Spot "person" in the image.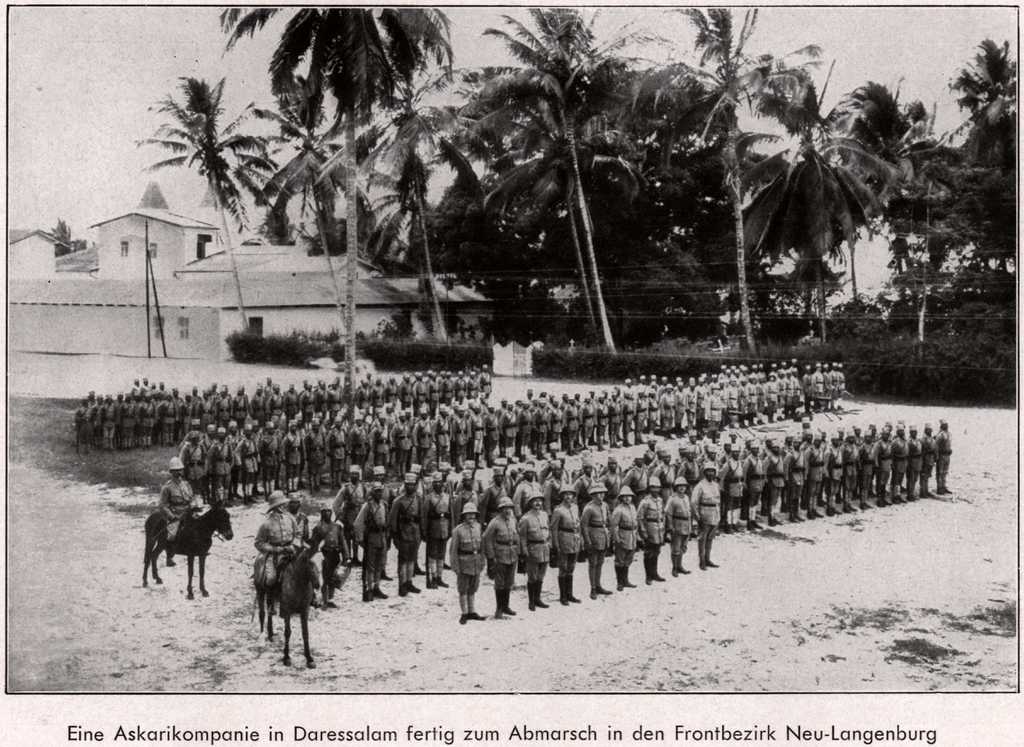
"person" found at box=[424, 468, 458, 589].
